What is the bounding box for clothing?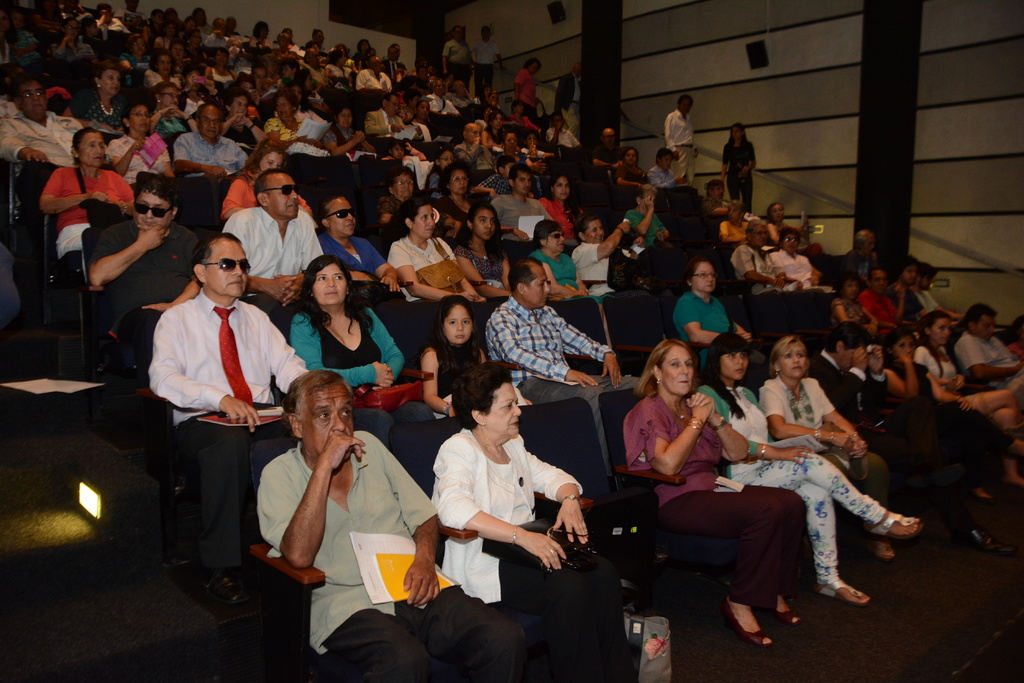
<region>547, 197, 573, 231</region>.
